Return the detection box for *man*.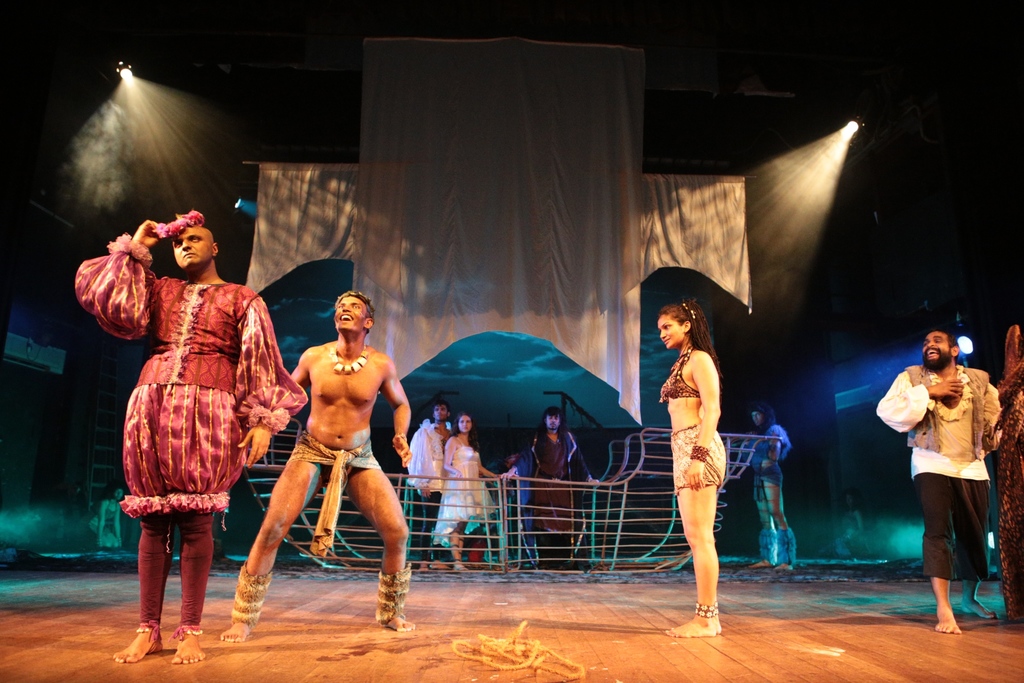
876:328:1007:631.
